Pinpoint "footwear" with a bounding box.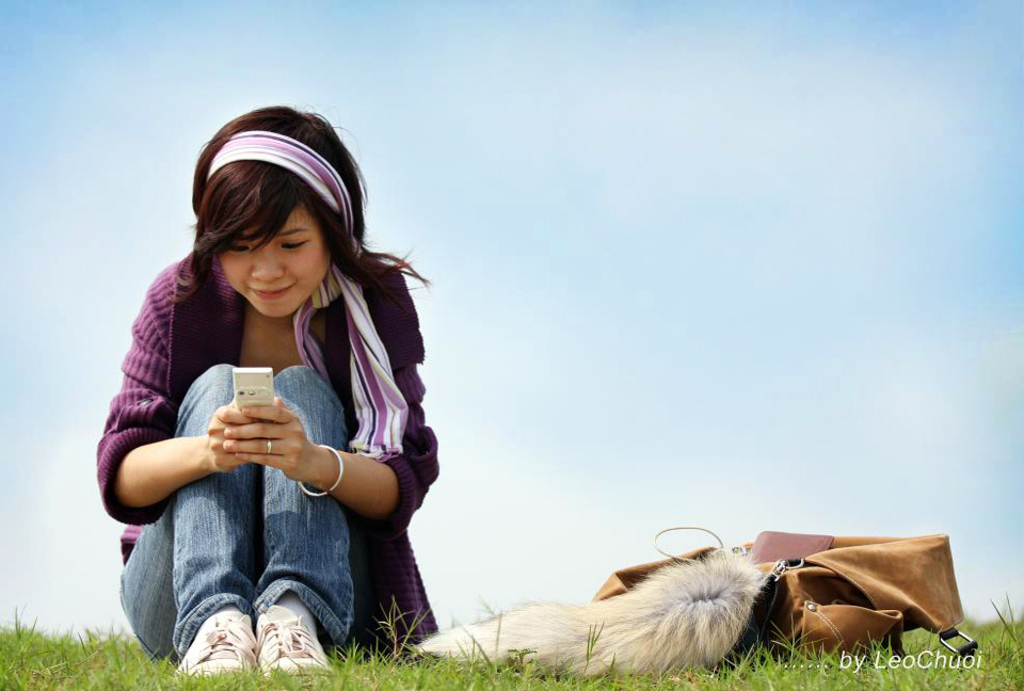
x1=252 y1=599 x2=333 y2=681.
